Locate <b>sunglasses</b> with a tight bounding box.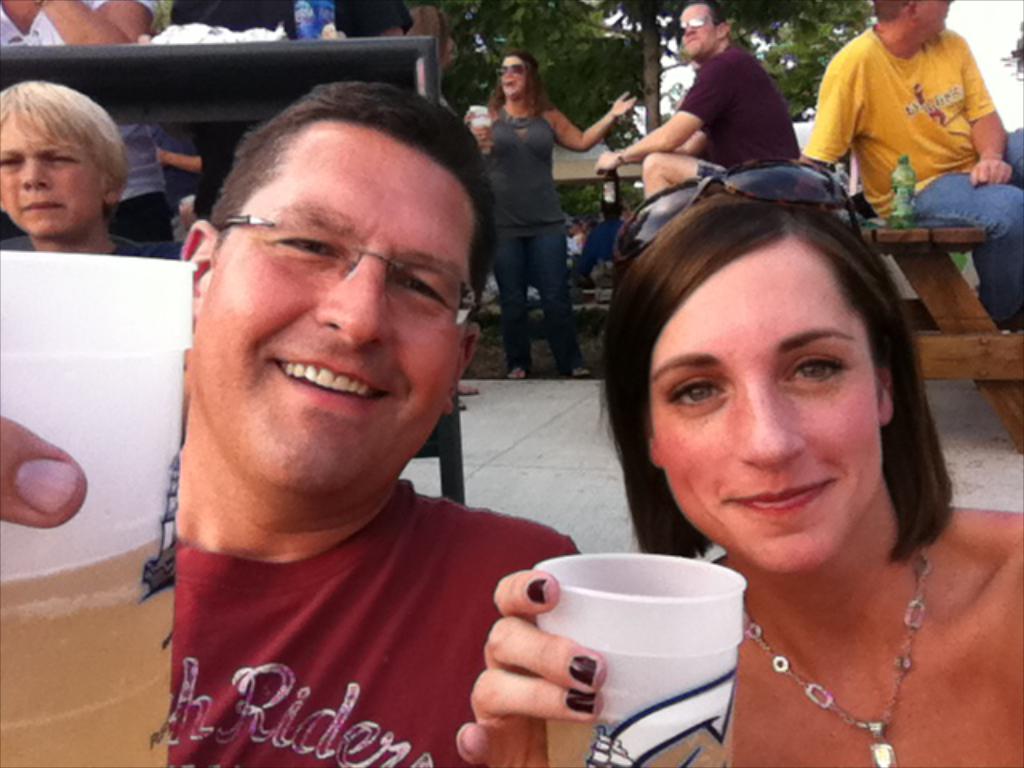
select_region(491, 56, 531, 75).
